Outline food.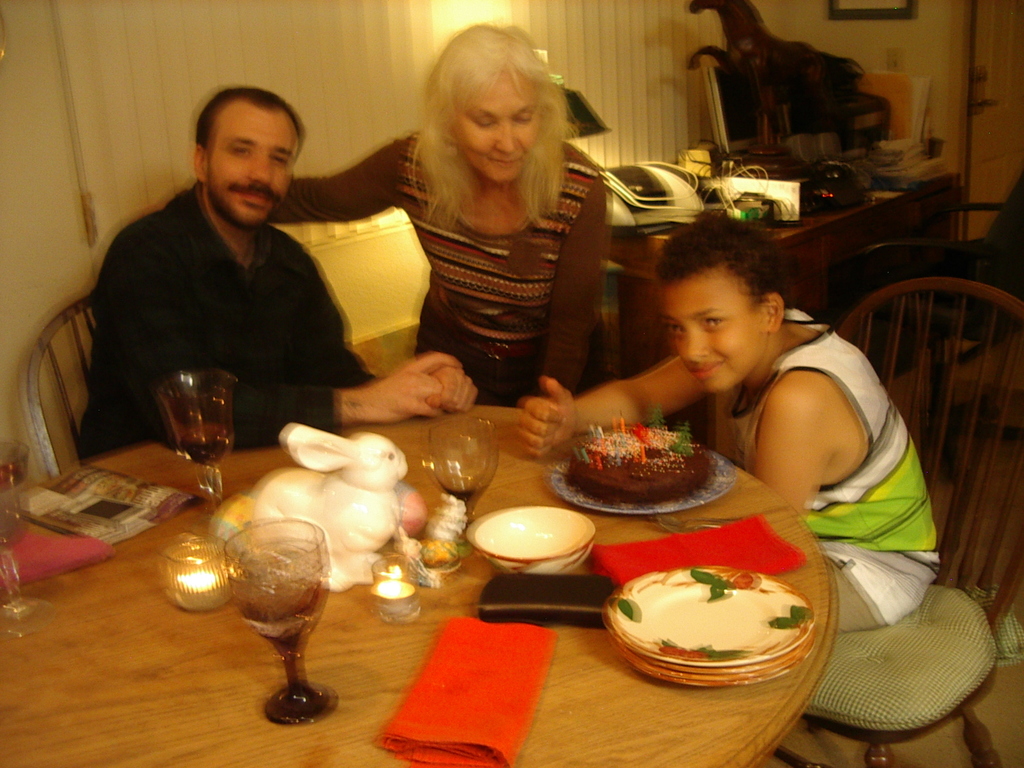
Outline: <region>418, 540, 463, 569</region>.
